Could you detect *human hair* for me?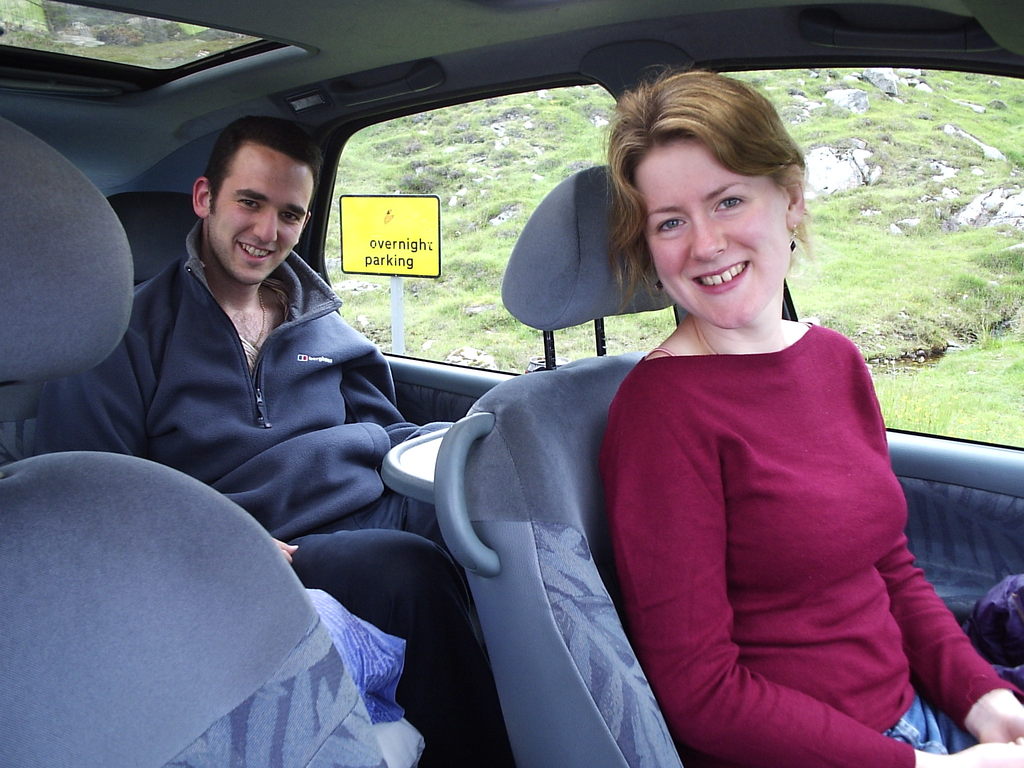
Detection result: box(625, 78, 825, 301).
